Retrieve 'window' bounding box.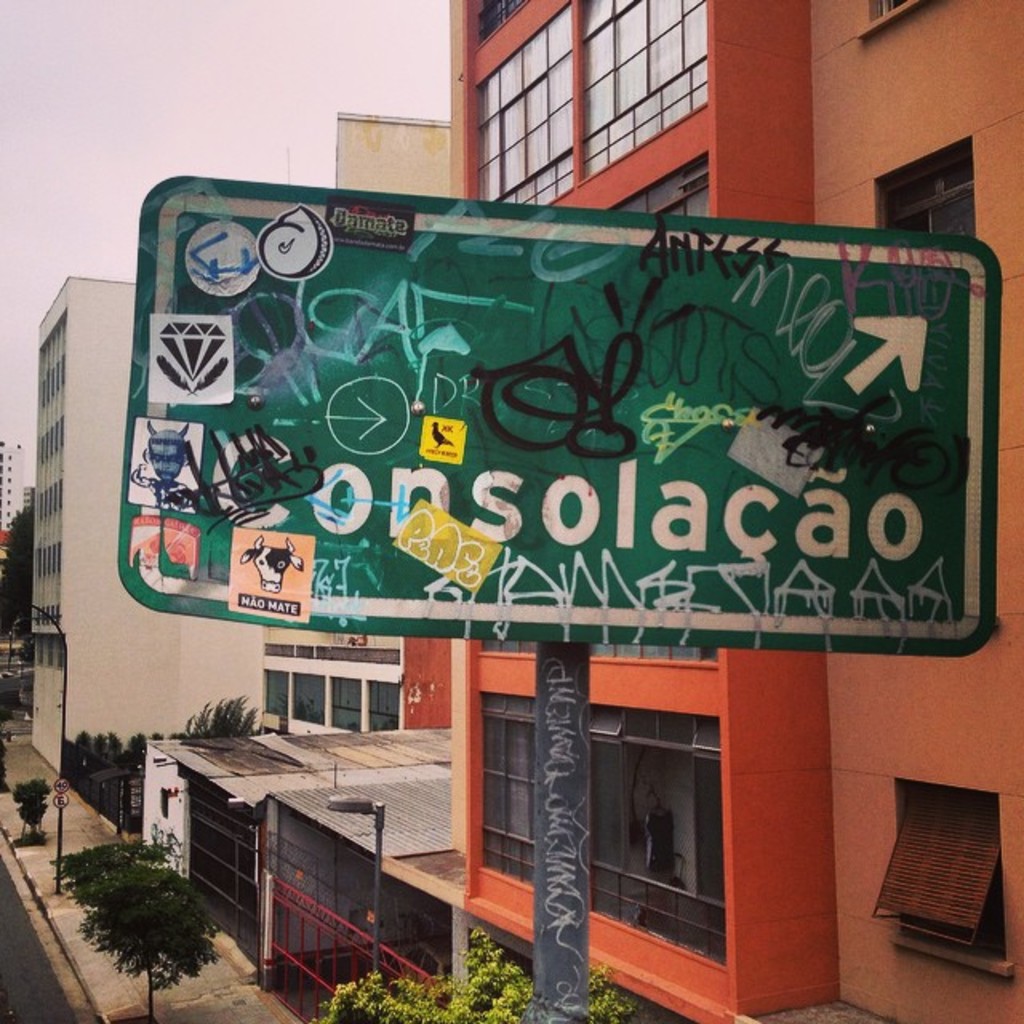
Bounding box: select_region(587, 722, 725, 912).
